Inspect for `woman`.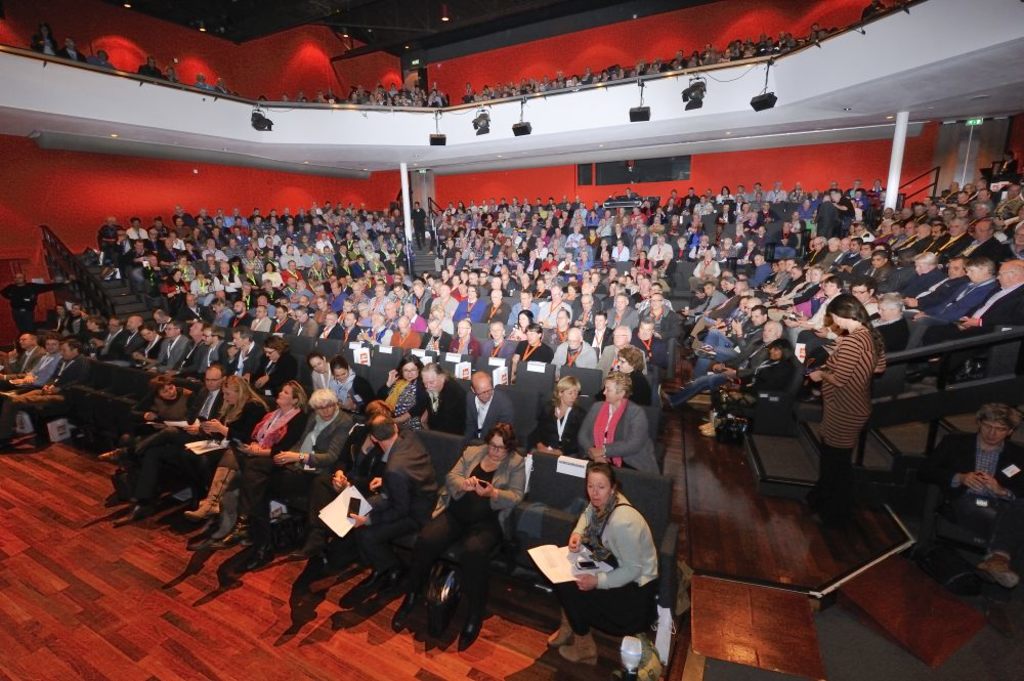
Inspection: 511:312:536:338.
